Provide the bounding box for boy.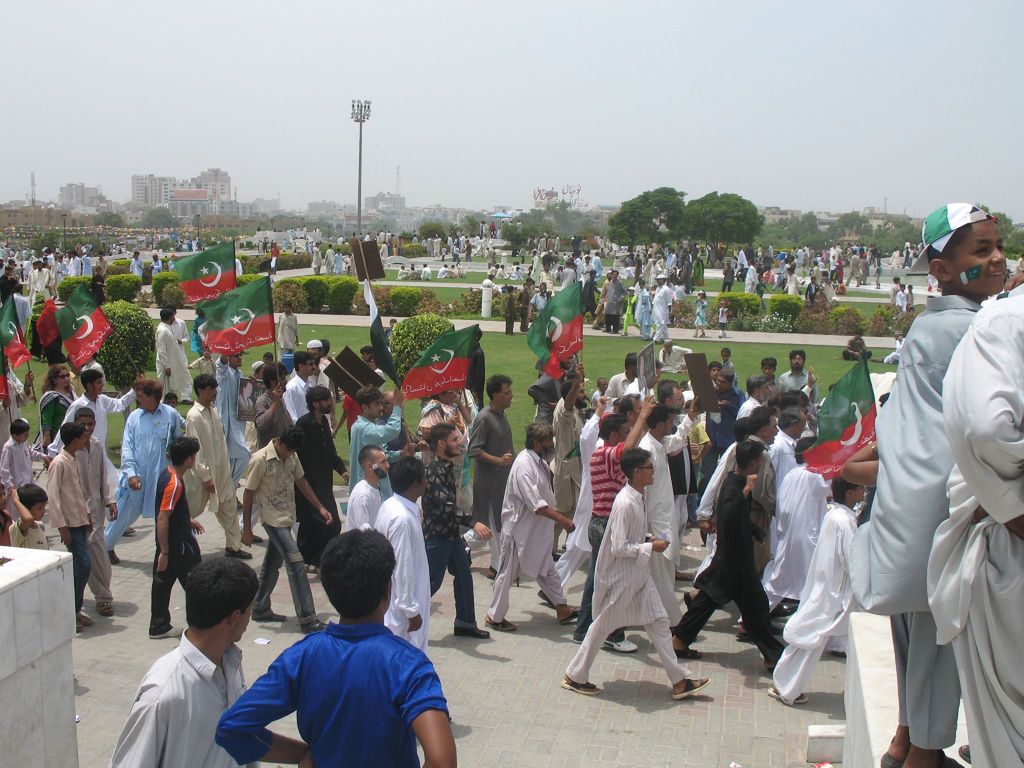
[x1=636, y1=280, x2=653, y2=343].
